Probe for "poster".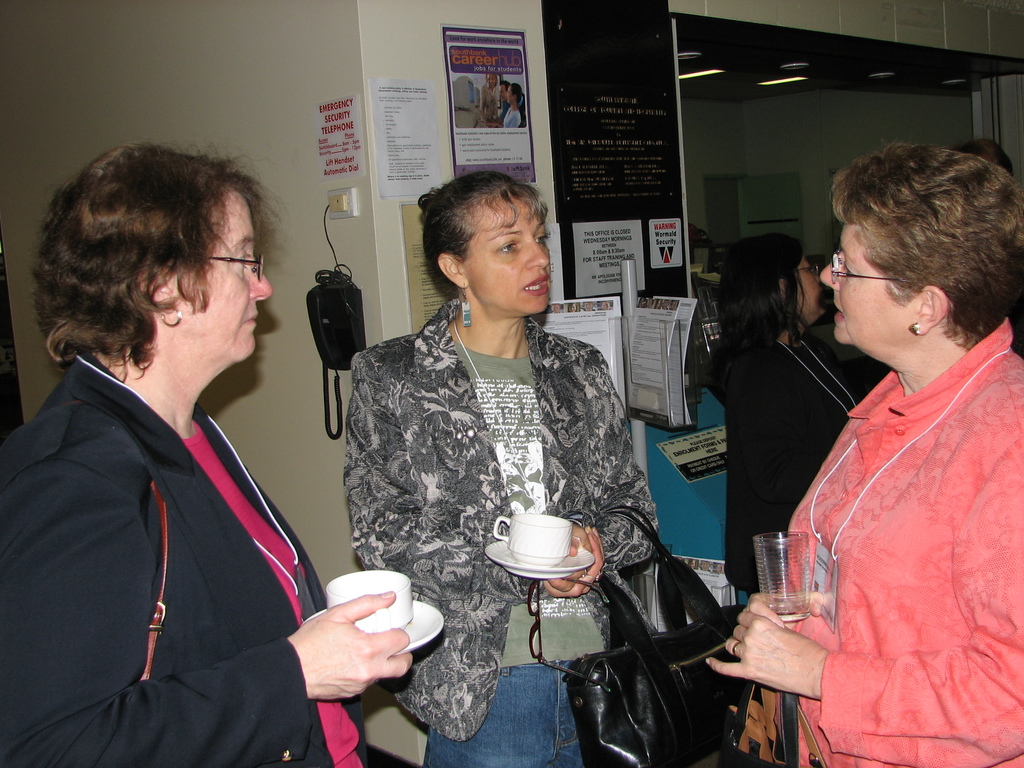
Probe result: pyautogui.locateOnScreen(630, 299, 691, 419).
